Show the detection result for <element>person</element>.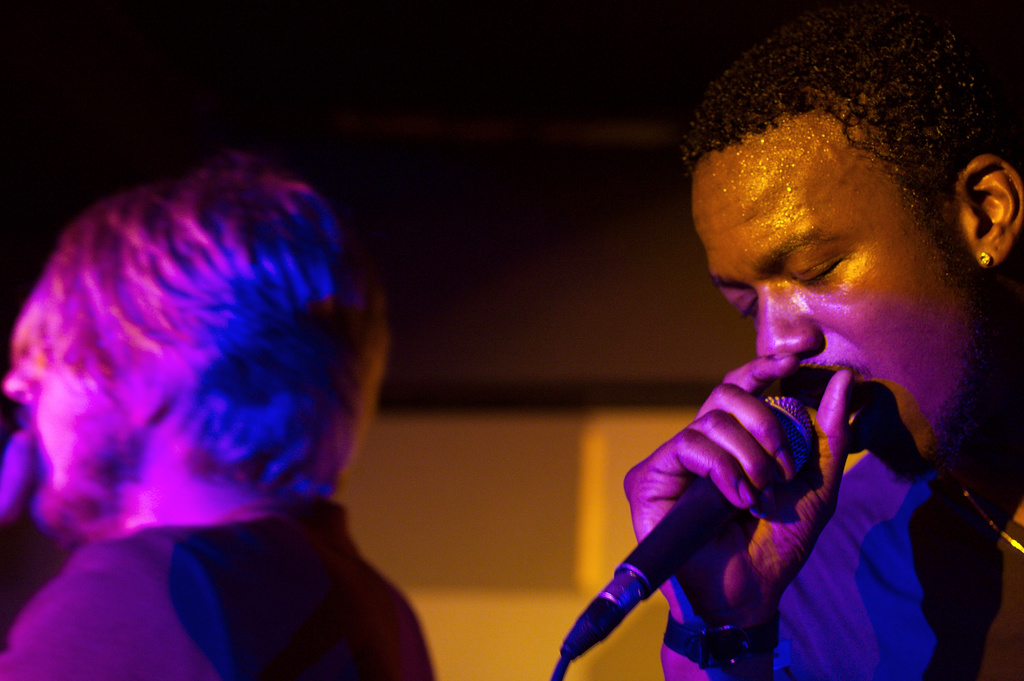
<region>623, 7, 1023, 680</region>.
